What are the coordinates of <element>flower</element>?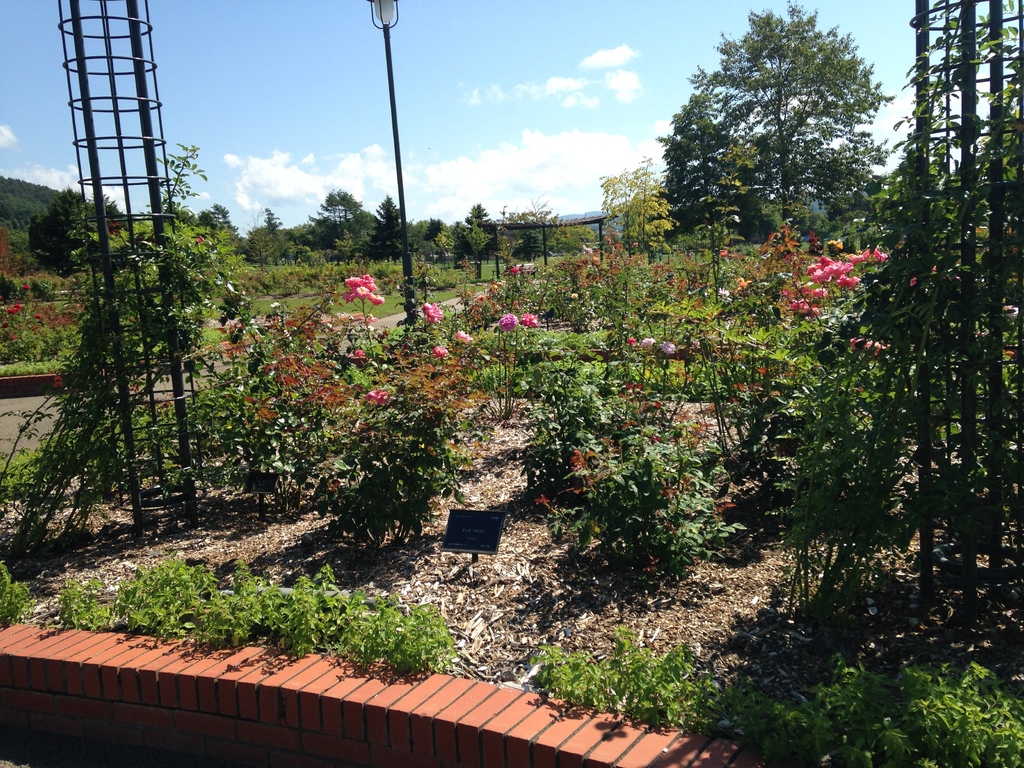
box=[427, 301, 443, 326].
